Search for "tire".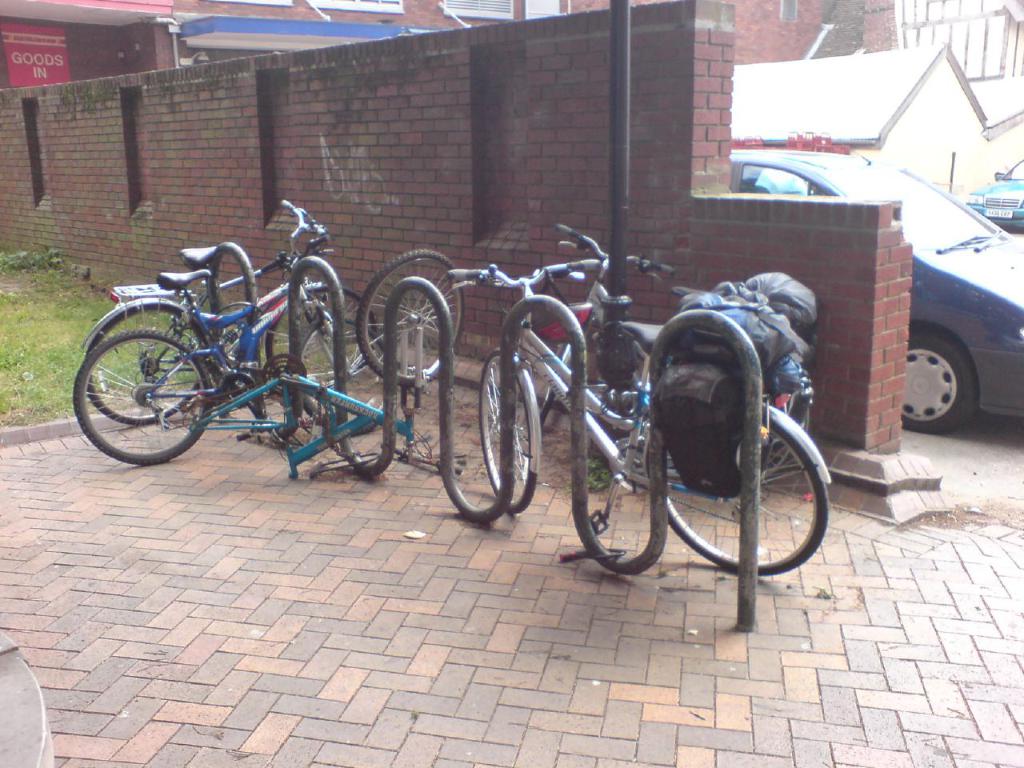
Found at (644, 400, 828, 576).
